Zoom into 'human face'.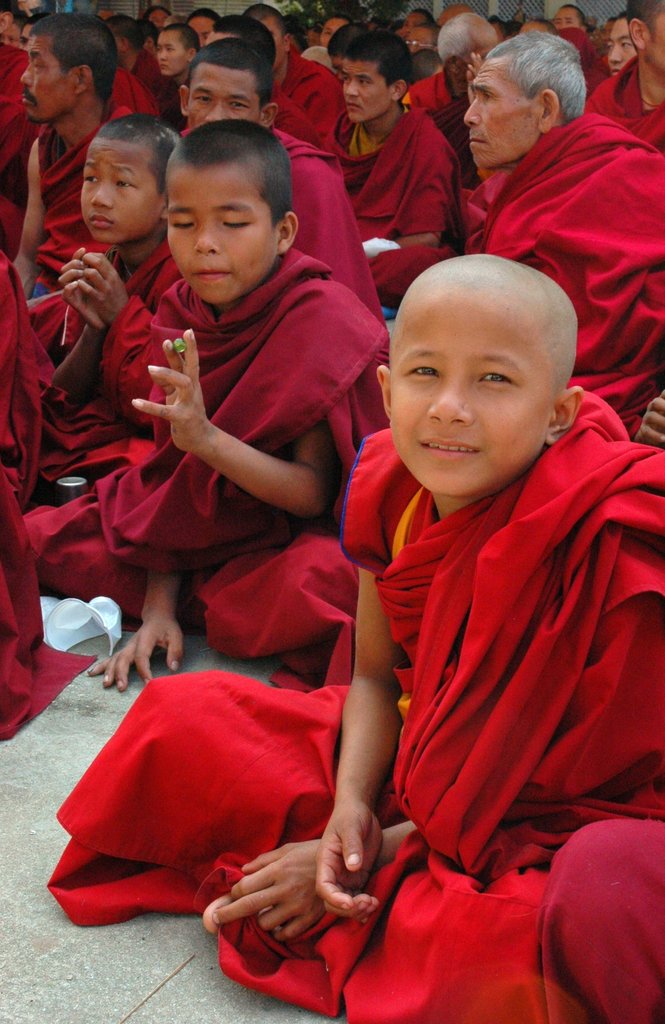
Zoom target: [left=162, top=158, right=278, bottom=312].
